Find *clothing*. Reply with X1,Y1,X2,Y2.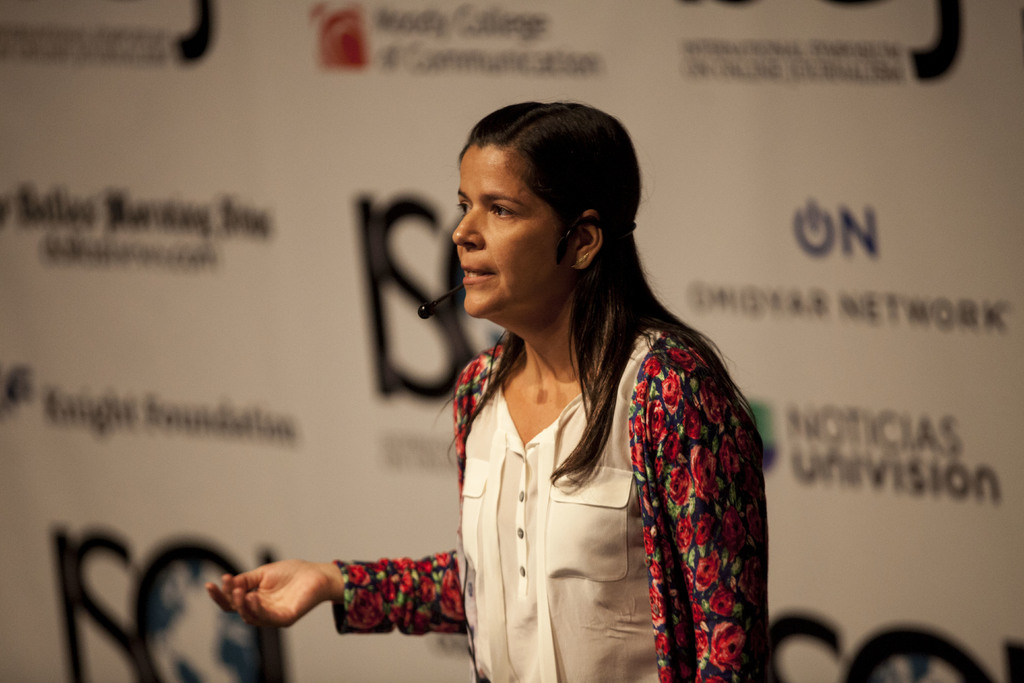
345,241,746,654.
